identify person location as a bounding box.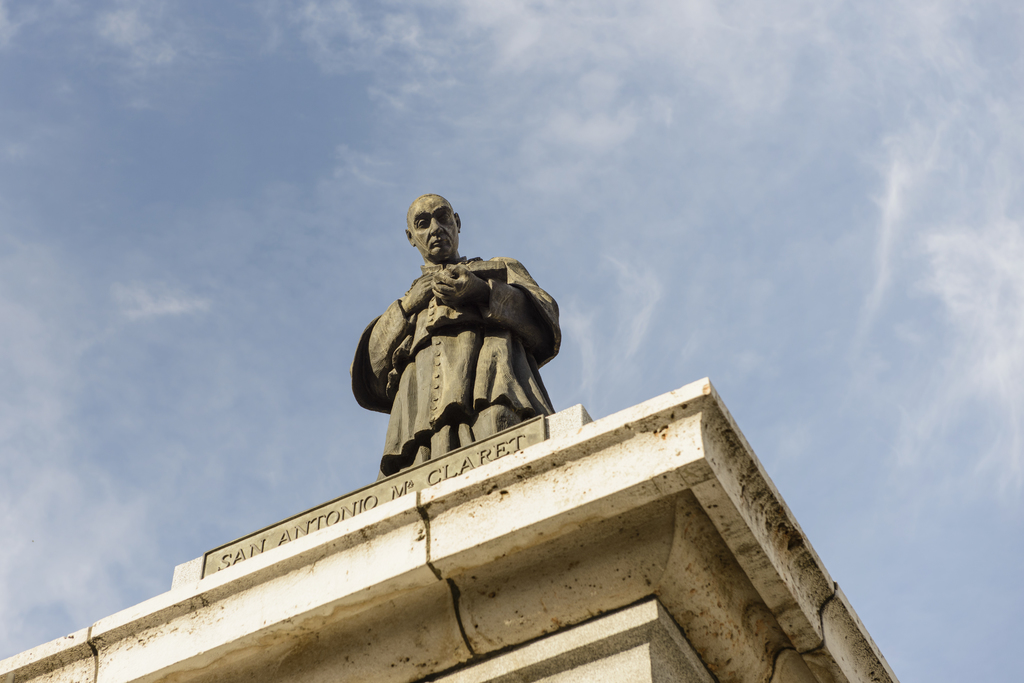
l=347, t=192, r=575, b=489.
